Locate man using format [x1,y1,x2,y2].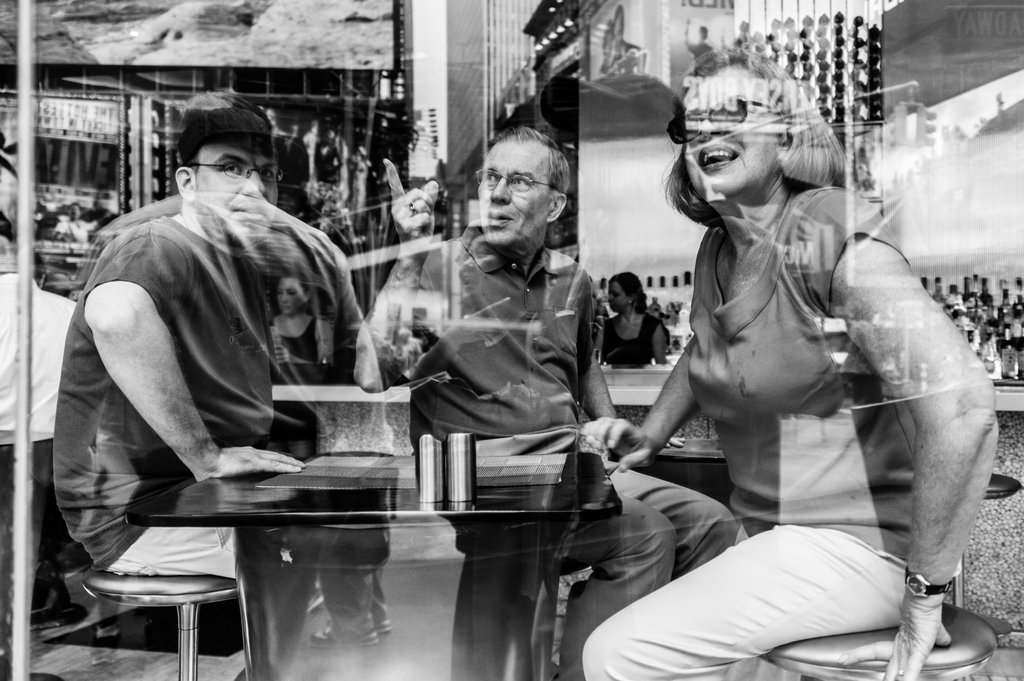
[351,117,740,680].
